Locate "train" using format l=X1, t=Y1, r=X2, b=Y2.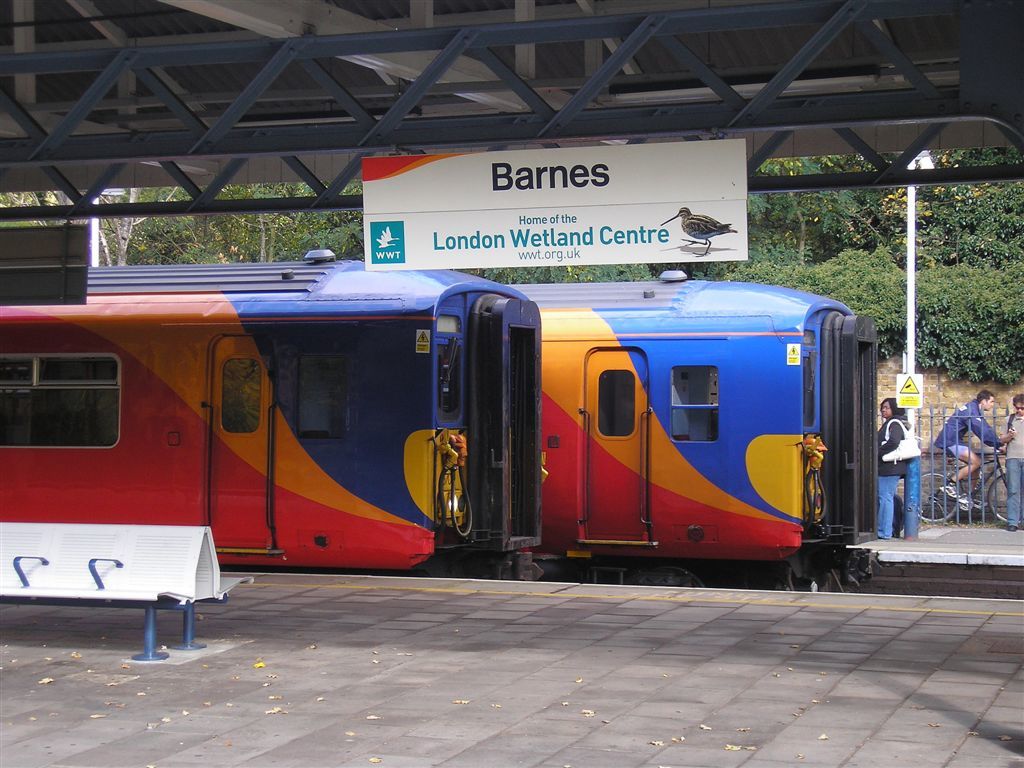
l=0, t=247, r=540, b=579.
